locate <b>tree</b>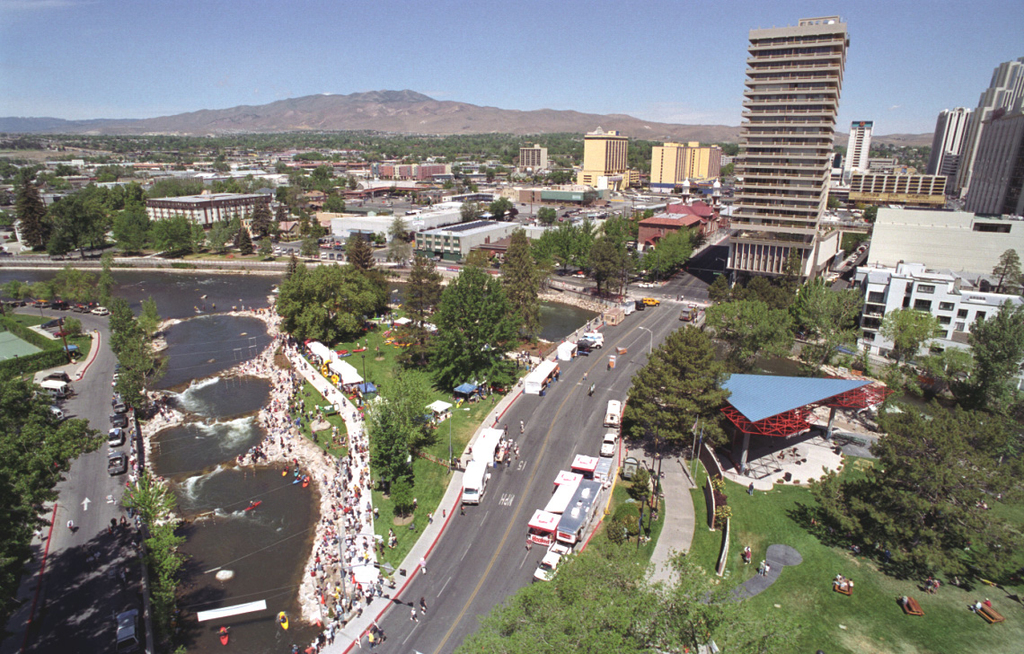
311:172:325:194
